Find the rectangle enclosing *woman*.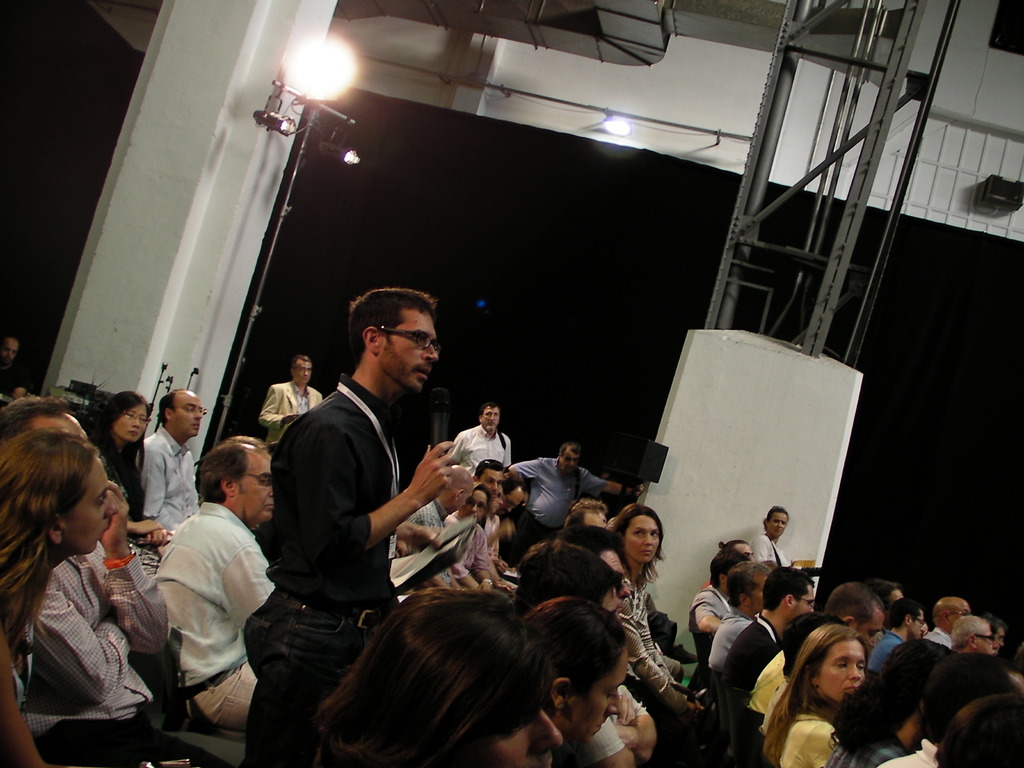
791/624/883/767.
